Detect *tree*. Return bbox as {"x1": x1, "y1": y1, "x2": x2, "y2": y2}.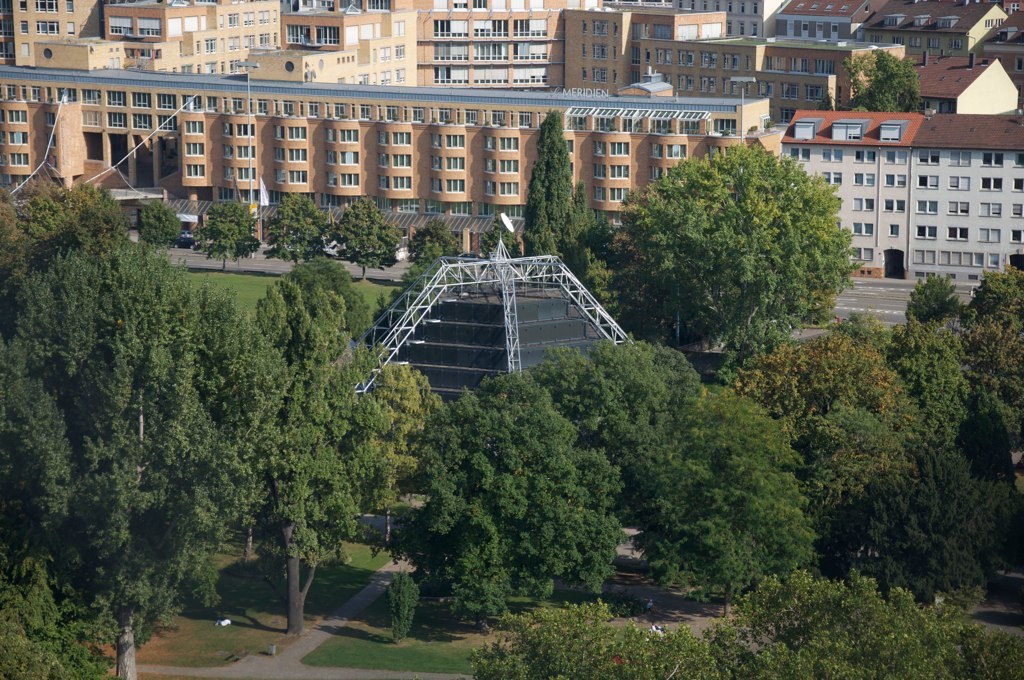
{"x1": 509, "y1": 104, "x2": 566, "y2": 261}.
